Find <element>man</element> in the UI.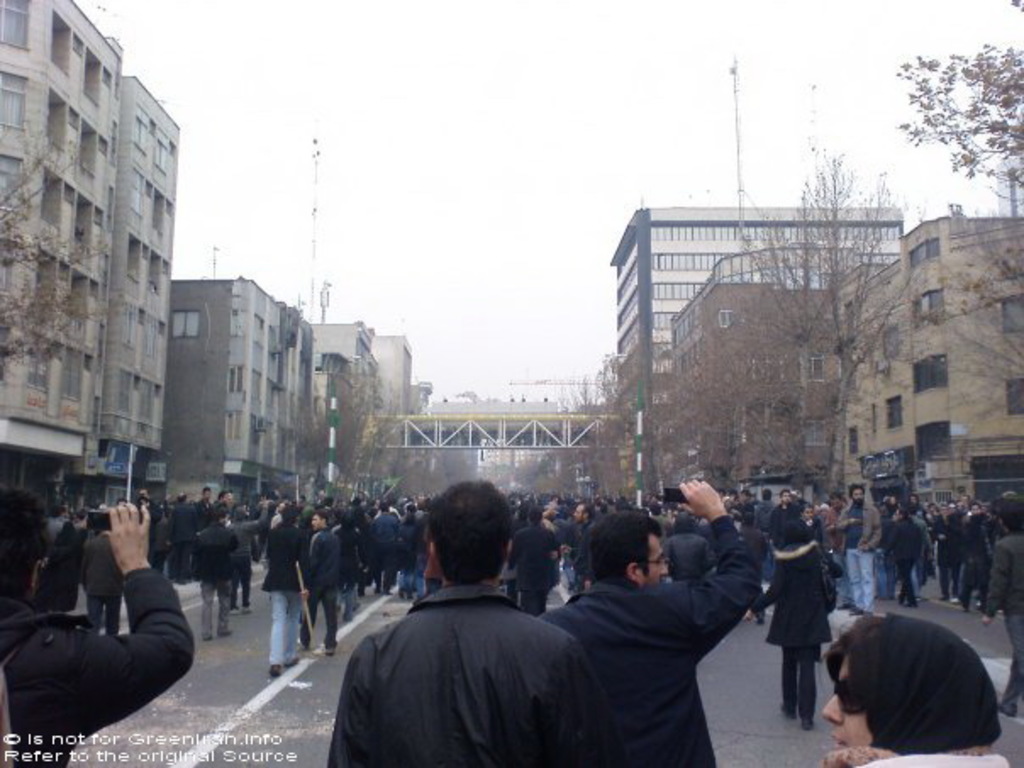
UI element at 195, 485, 217, 543.
